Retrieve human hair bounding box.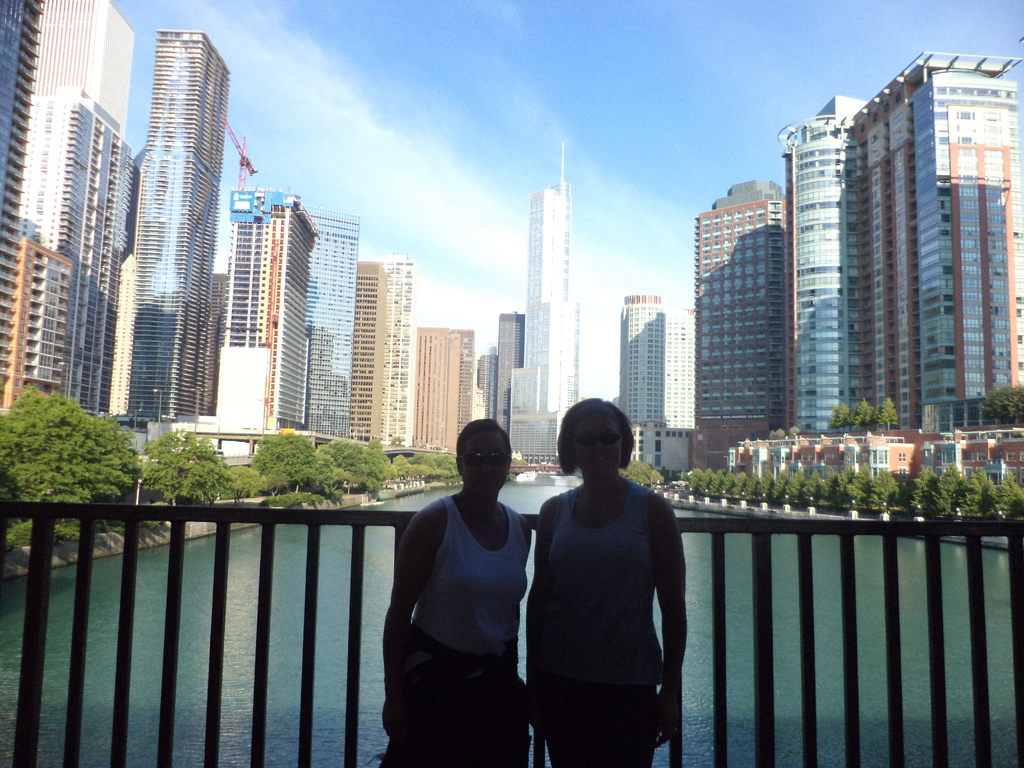
Bounding box: [459,412,513,436].
